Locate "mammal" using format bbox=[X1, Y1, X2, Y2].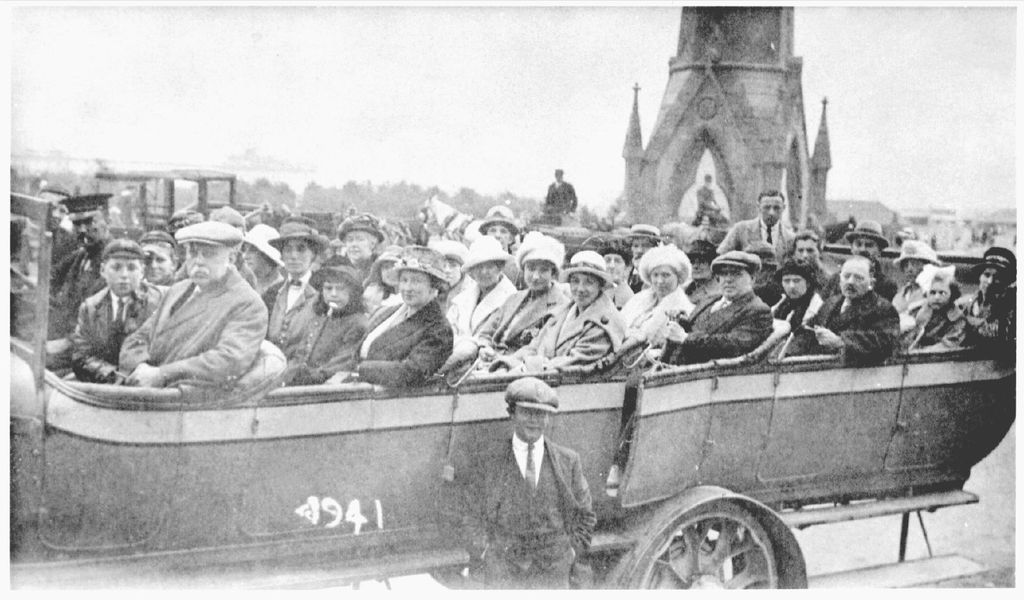
bbox=[360, 242, 403, 307].
